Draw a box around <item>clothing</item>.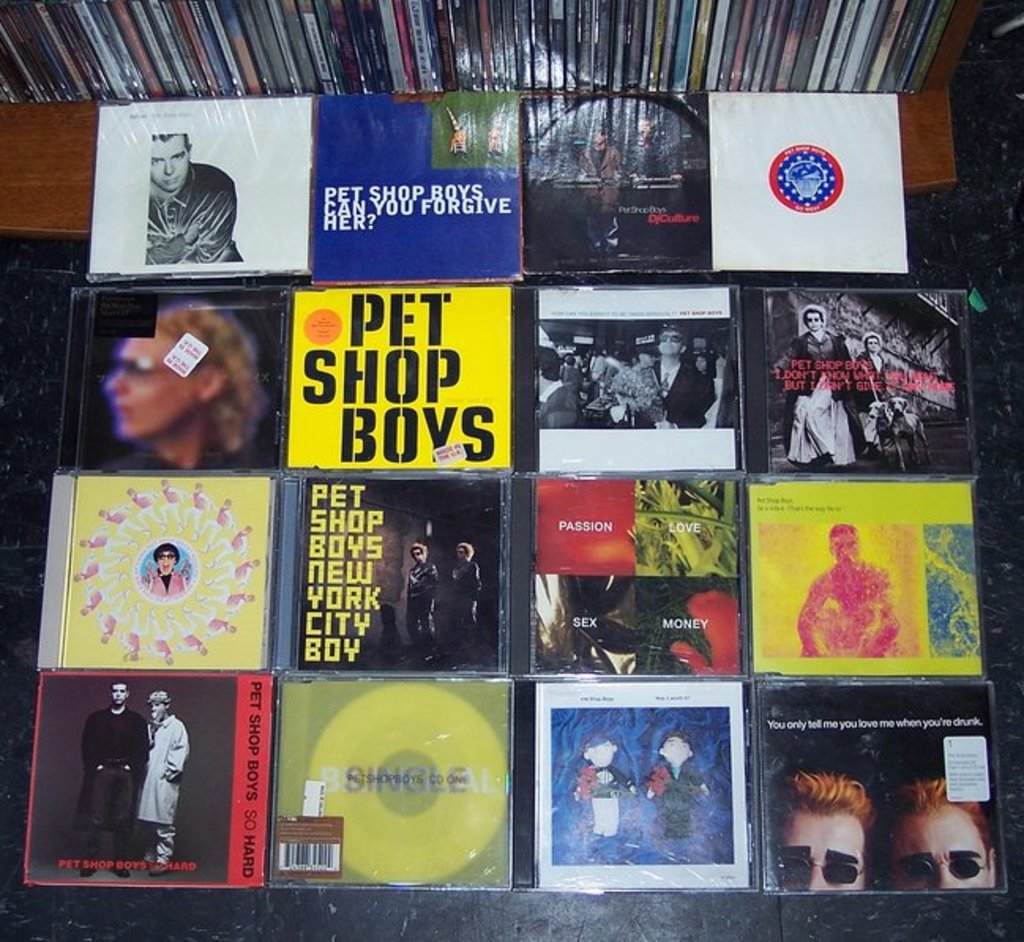
79, 696, 145, 869.
